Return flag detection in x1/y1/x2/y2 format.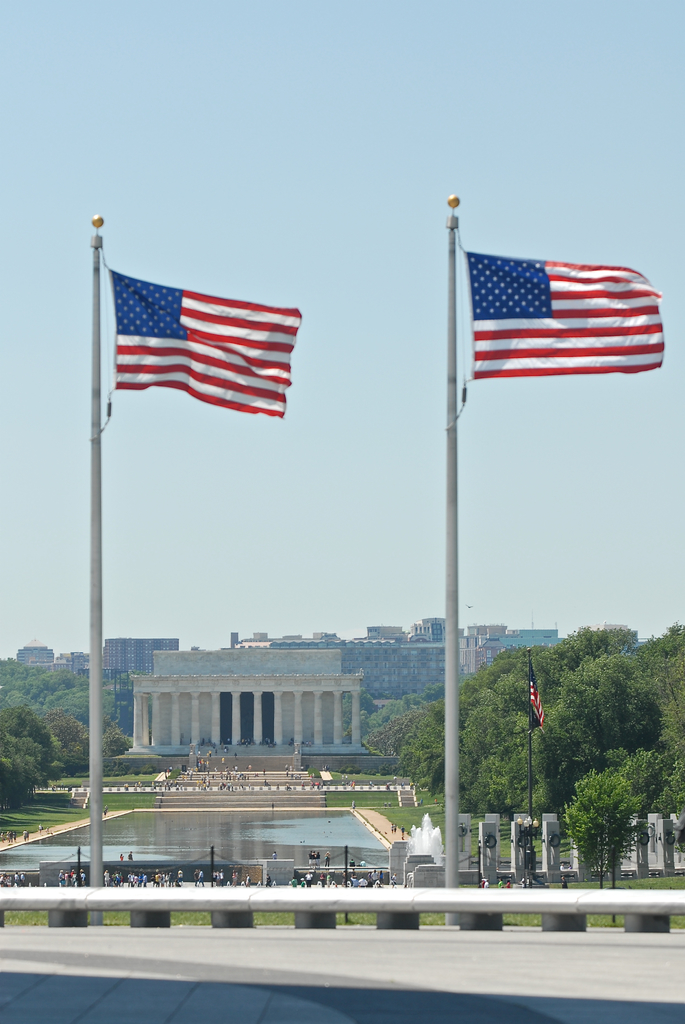
469/244/673/390.
